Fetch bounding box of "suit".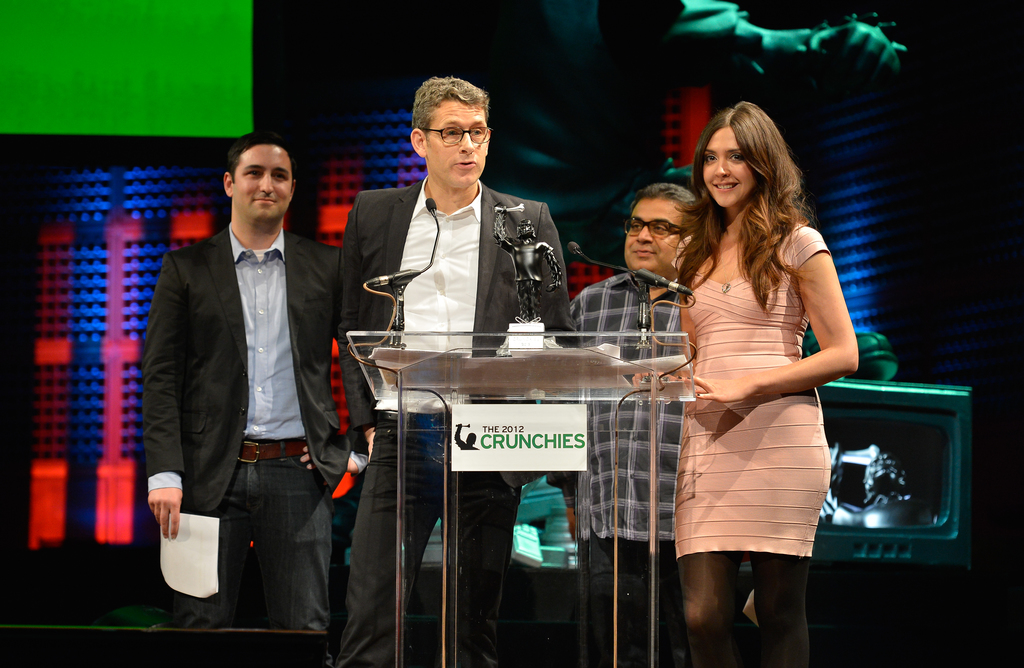
Bbox: detection(141, 223, 341, 517).
